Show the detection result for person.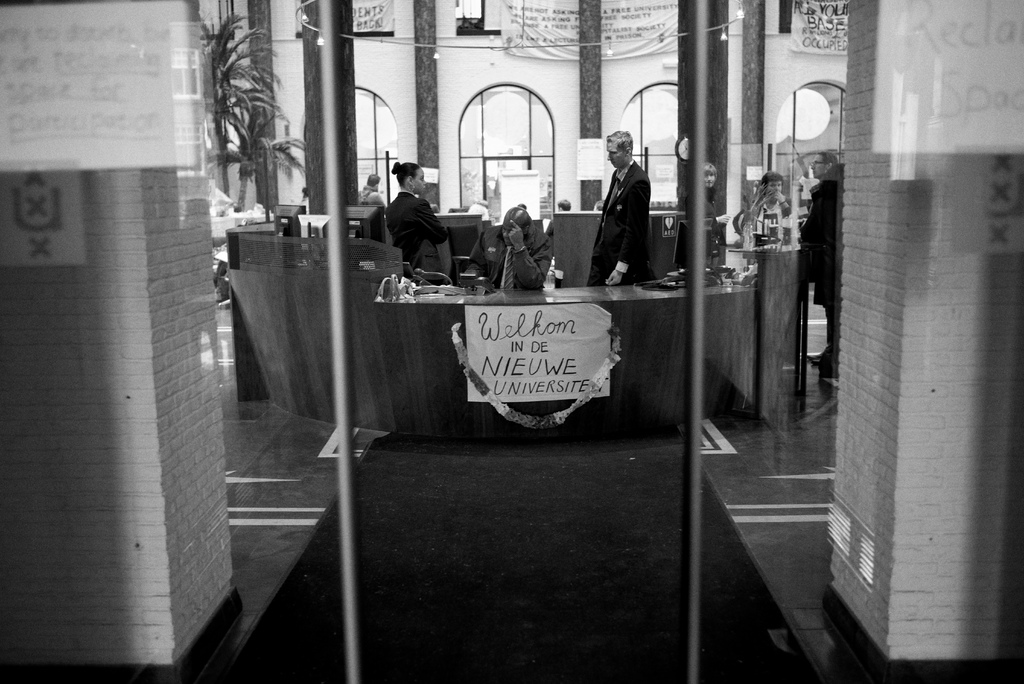
[x1=543, y1=197, x2=582, y2=234].
